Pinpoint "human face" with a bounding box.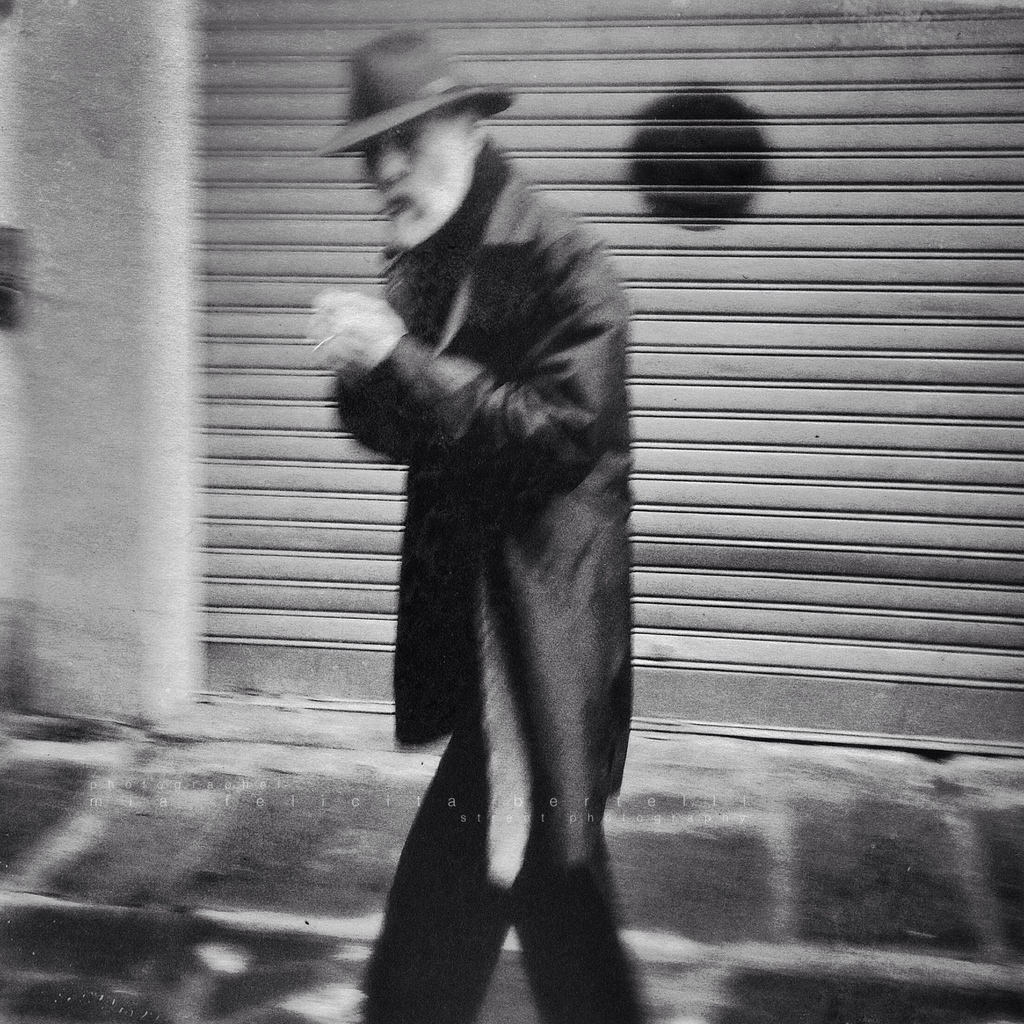
368:120:479:253.
